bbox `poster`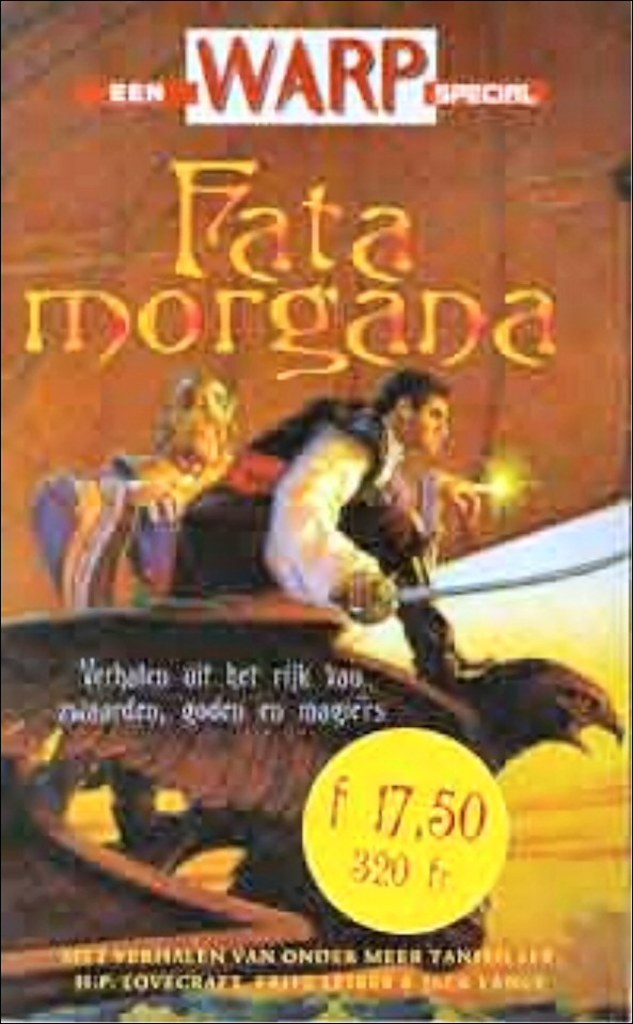
[left=0, top=0, right=632, bottom=1023]
